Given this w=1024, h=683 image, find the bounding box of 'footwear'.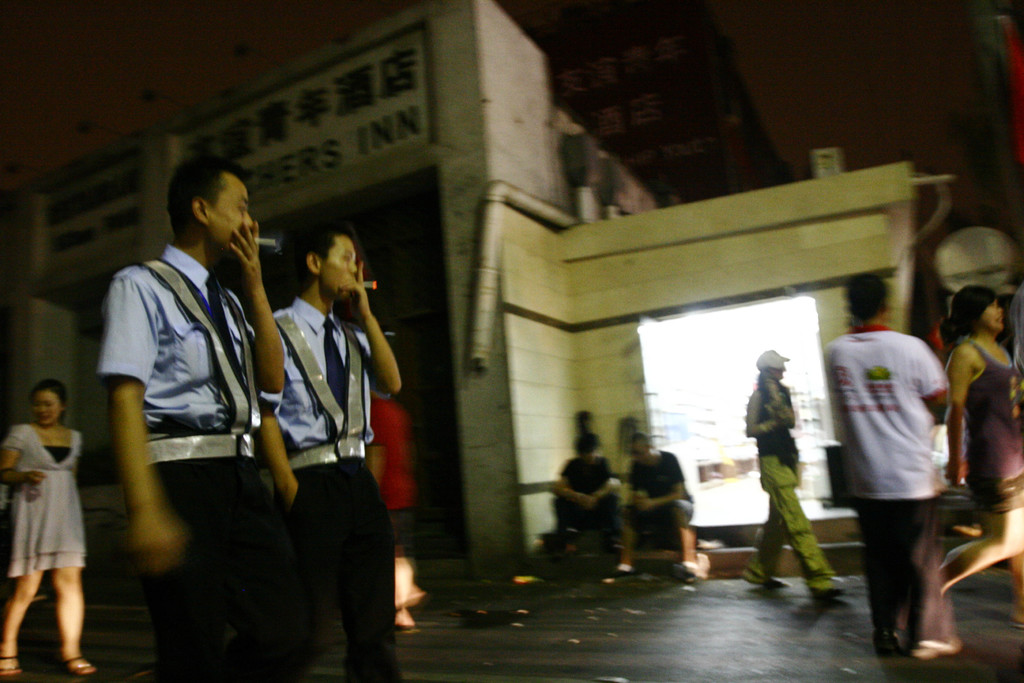
<bbox>604, 565, 634, 584</bbox>.
